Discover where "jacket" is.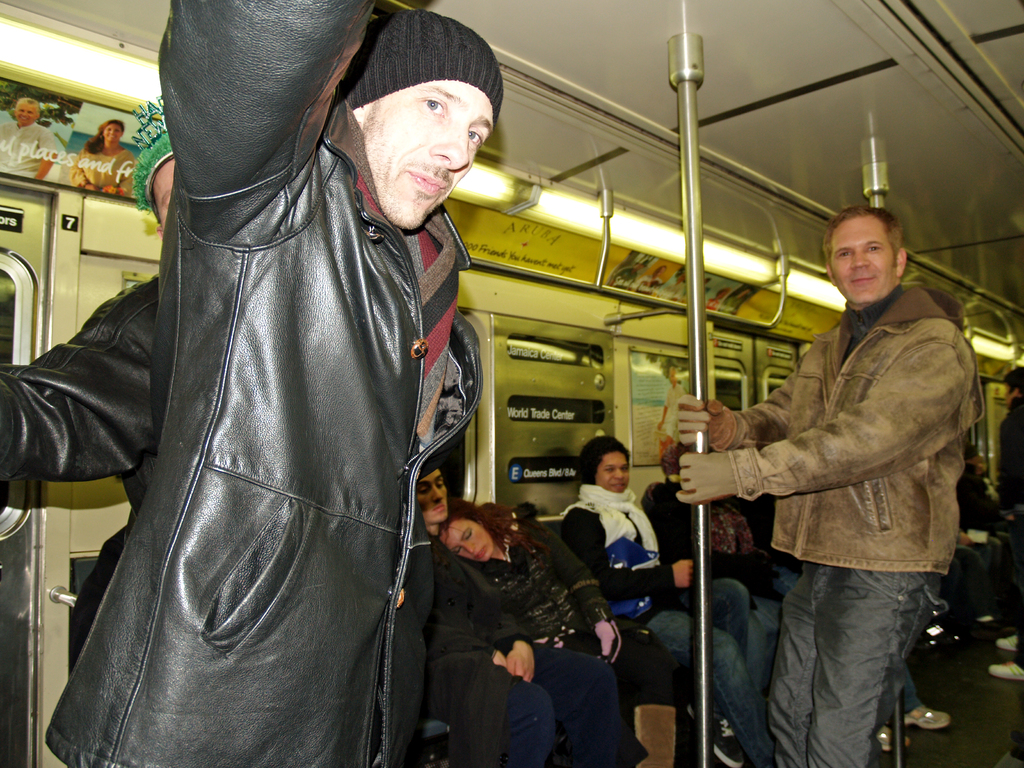
Discovered at bbox=[0, 273, 164, 528].
